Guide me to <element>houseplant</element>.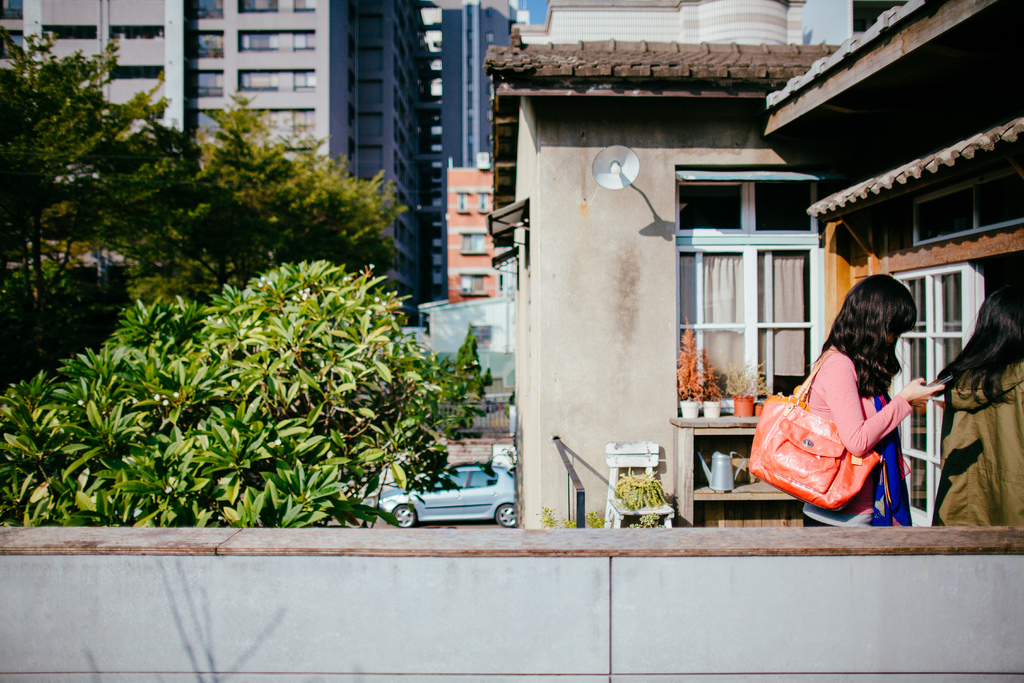
Guidance: 696, 345, 724, 416.
